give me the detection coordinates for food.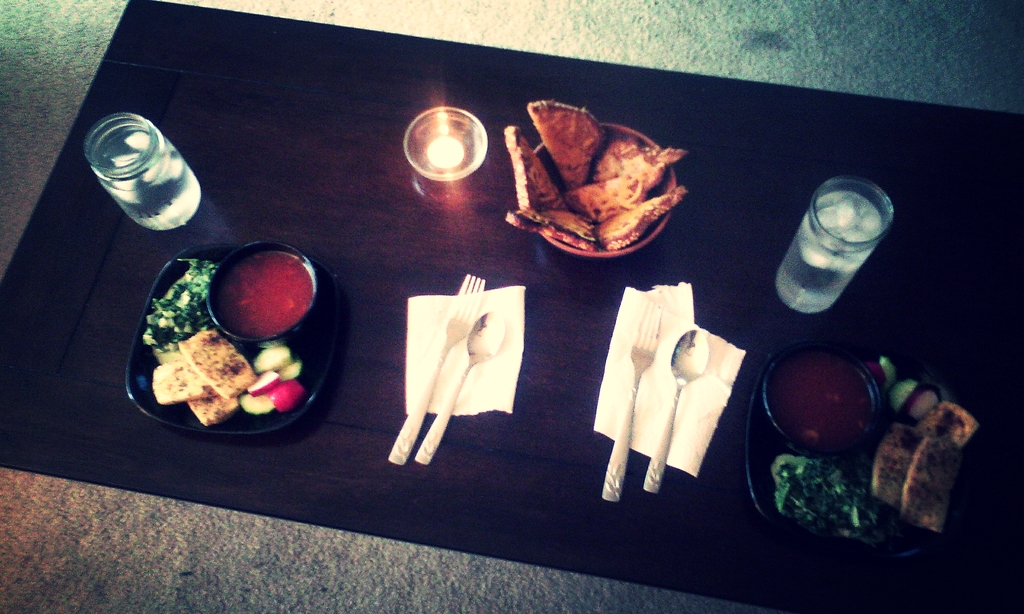
box(186, 395, 240, 430).
